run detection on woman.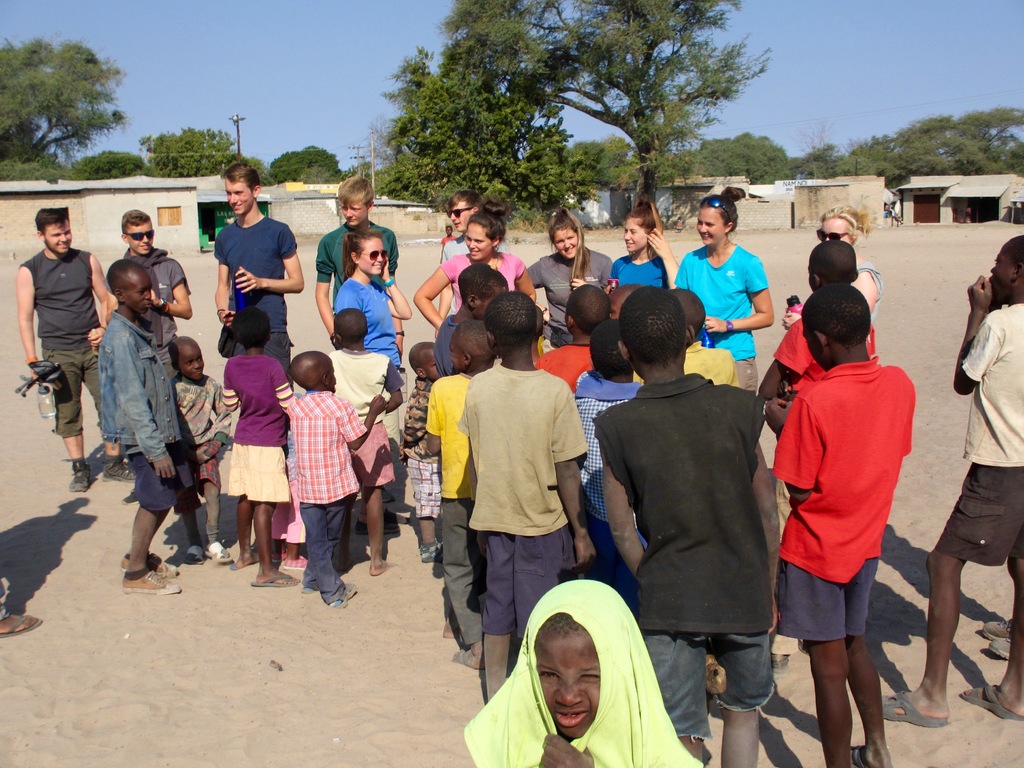
Result: box=[611, 192, 685, 287].
